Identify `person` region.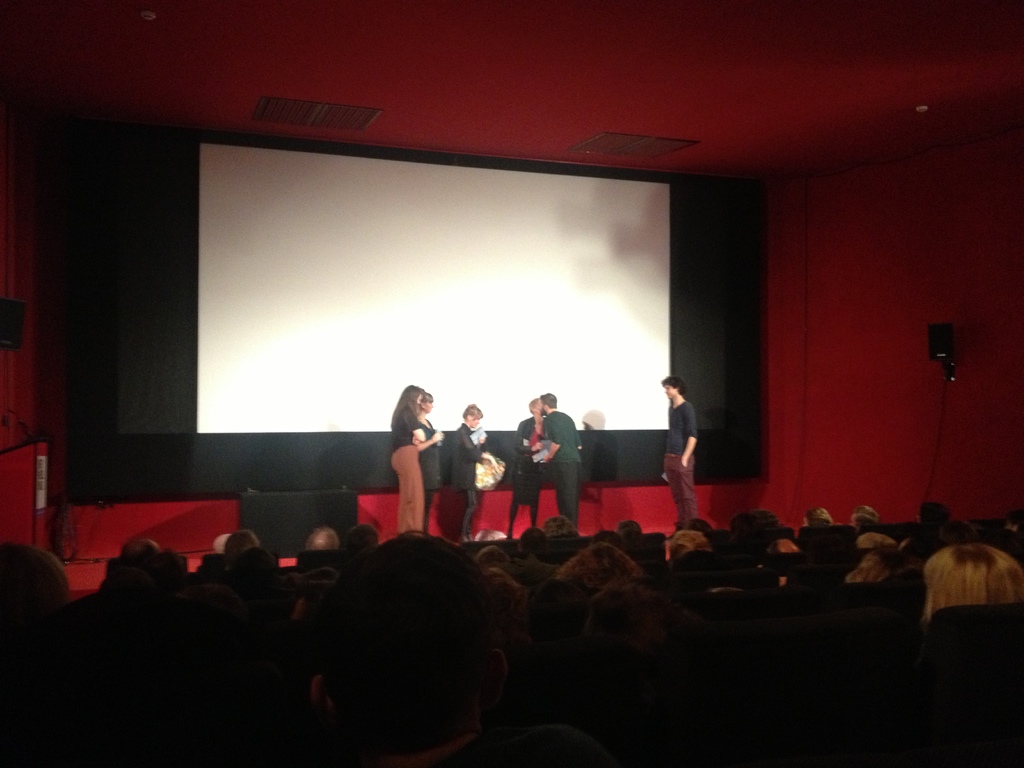
Region: x1=399, y1=394, x2=449, y2=539.
